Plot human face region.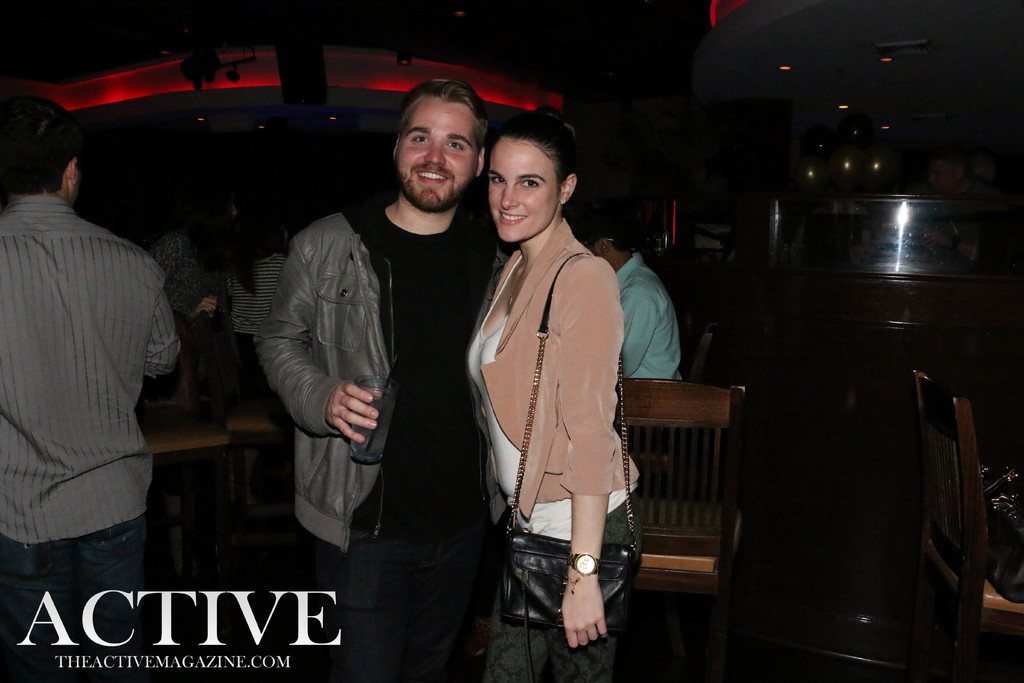
Plotted at (486,140,557,243).
